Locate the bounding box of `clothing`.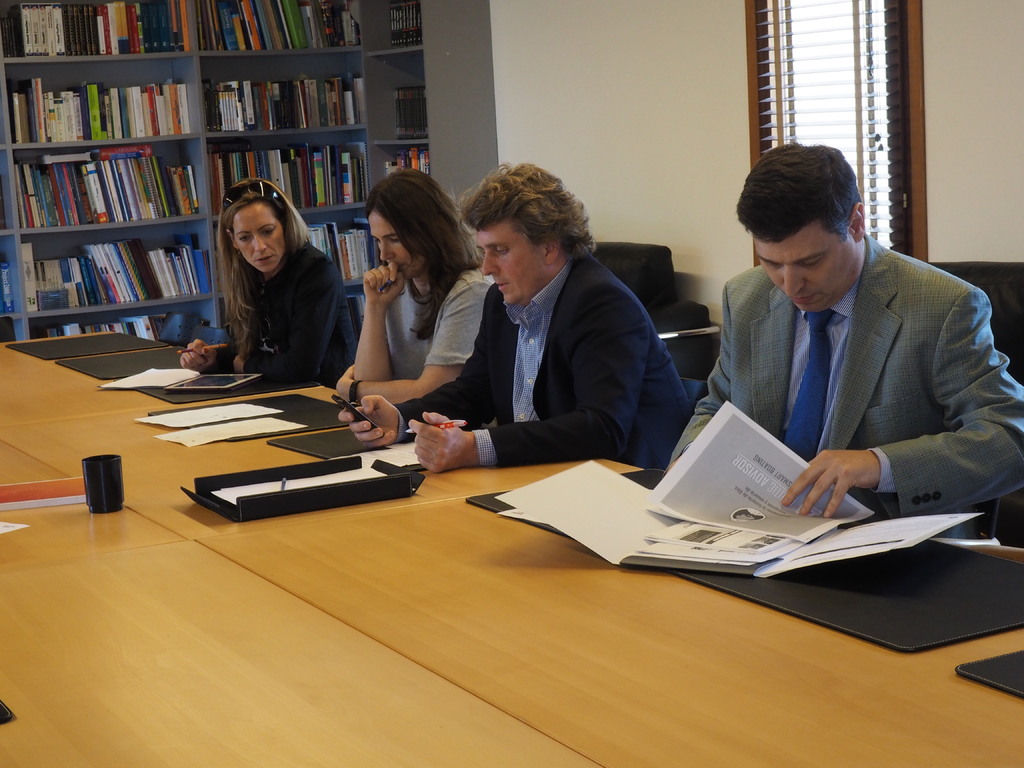
Bounding box: bbox(207, 235, 365, 401).
